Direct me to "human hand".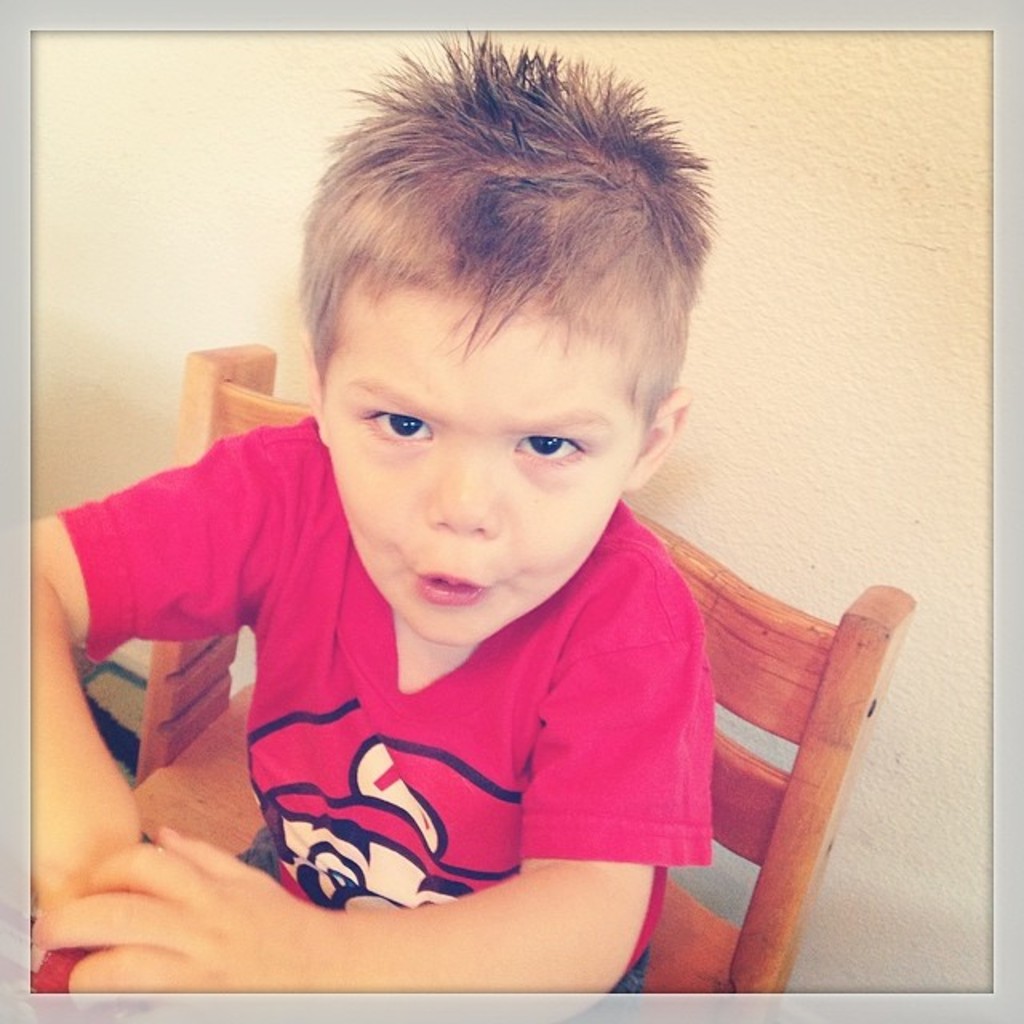
Direction: 26 770 141 917.
